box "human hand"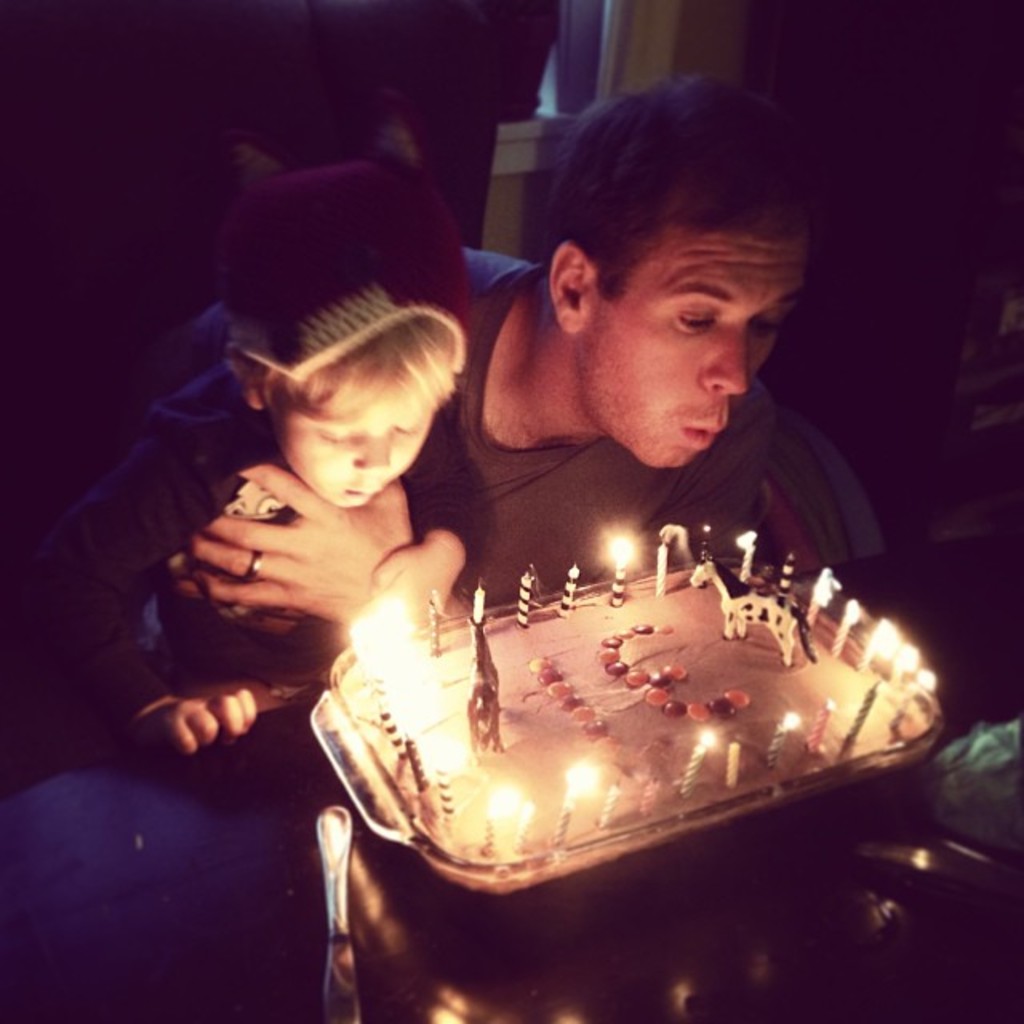
[354, 534, 474, 632]
